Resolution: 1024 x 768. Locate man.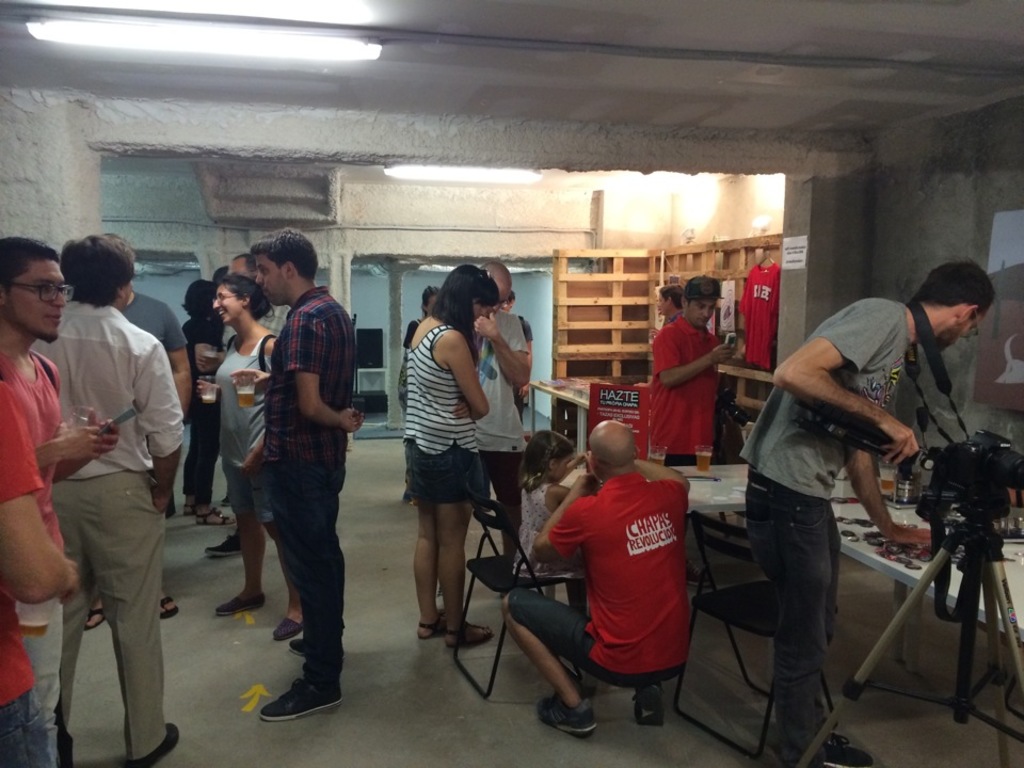
[x1=501, y1=415, x2=699, y2=739].
